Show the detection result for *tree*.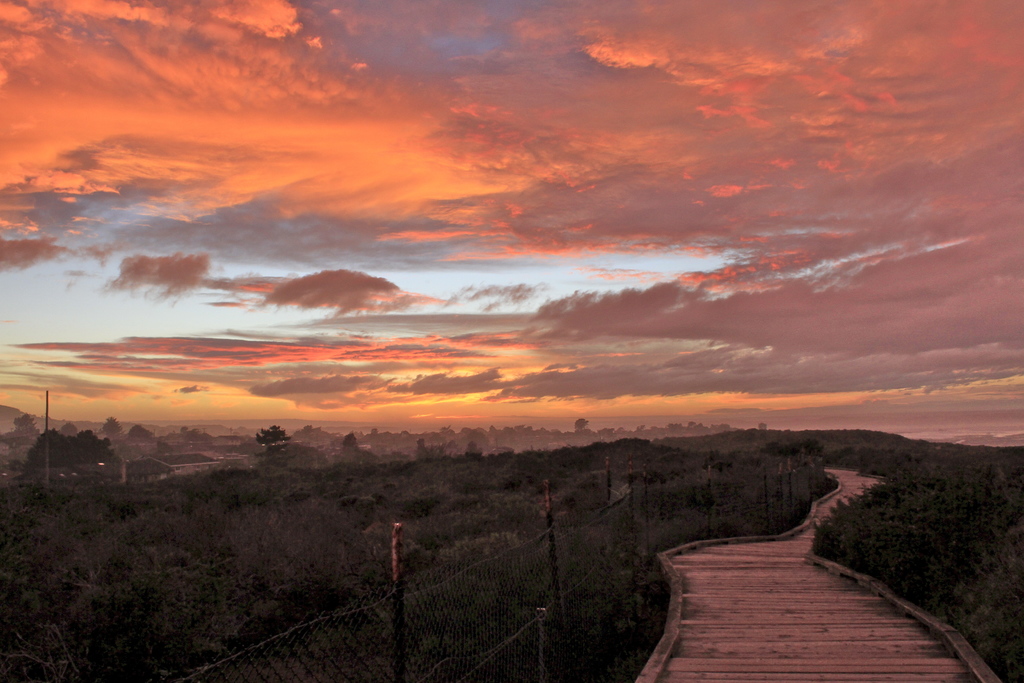
crop(22, 429, 120, 468).
